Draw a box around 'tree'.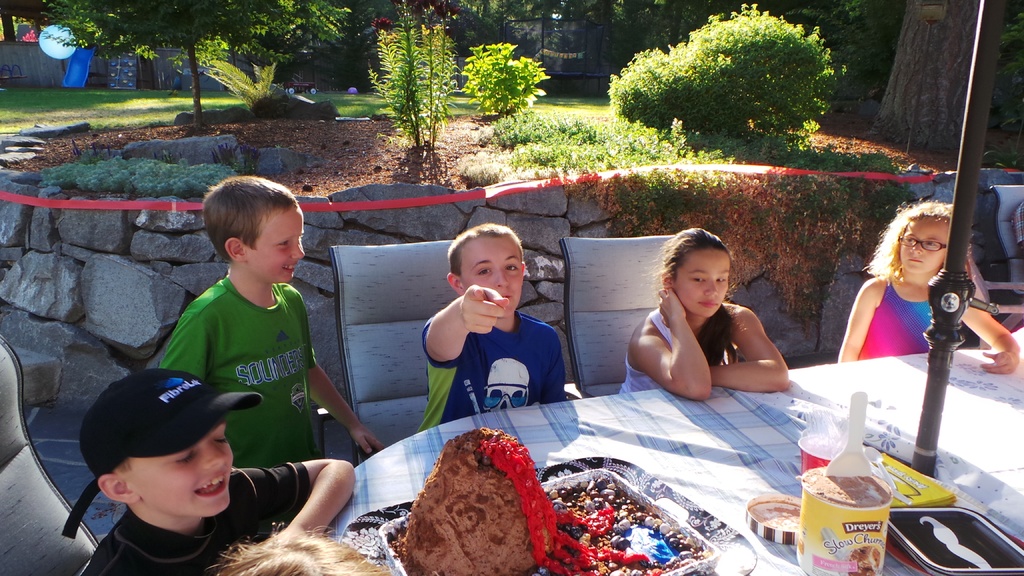
[x1=26, y1=0, x2=375, y2=120].
